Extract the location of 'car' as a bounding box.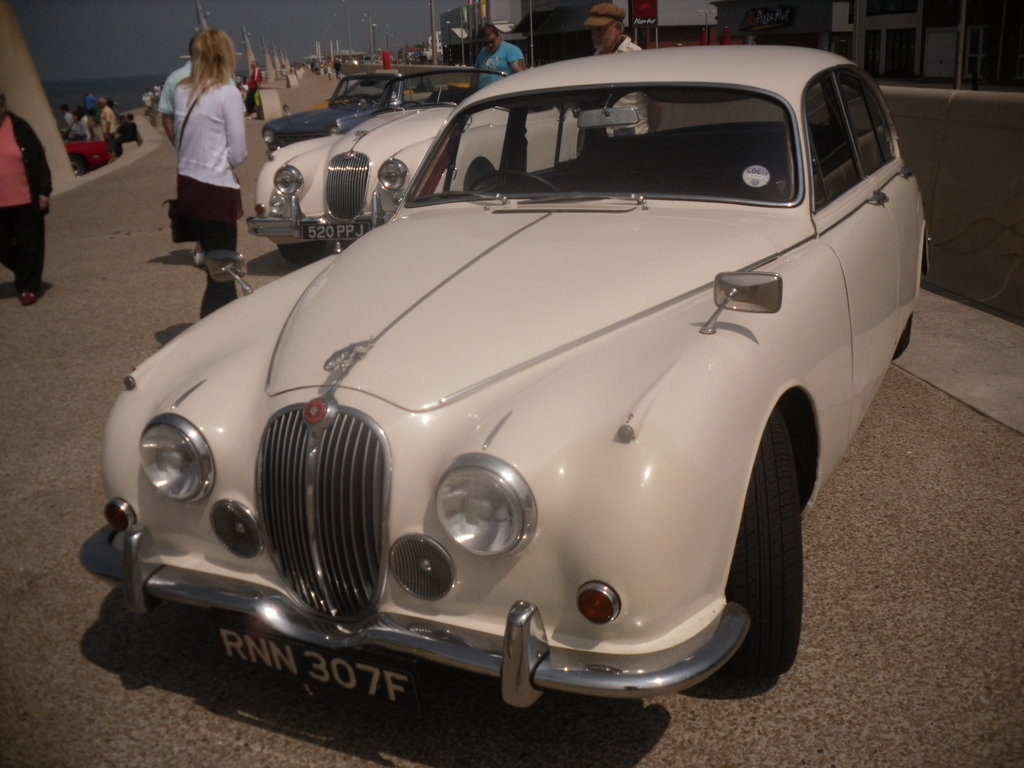
x1=245, y1=65, x2=580, y2=262.
